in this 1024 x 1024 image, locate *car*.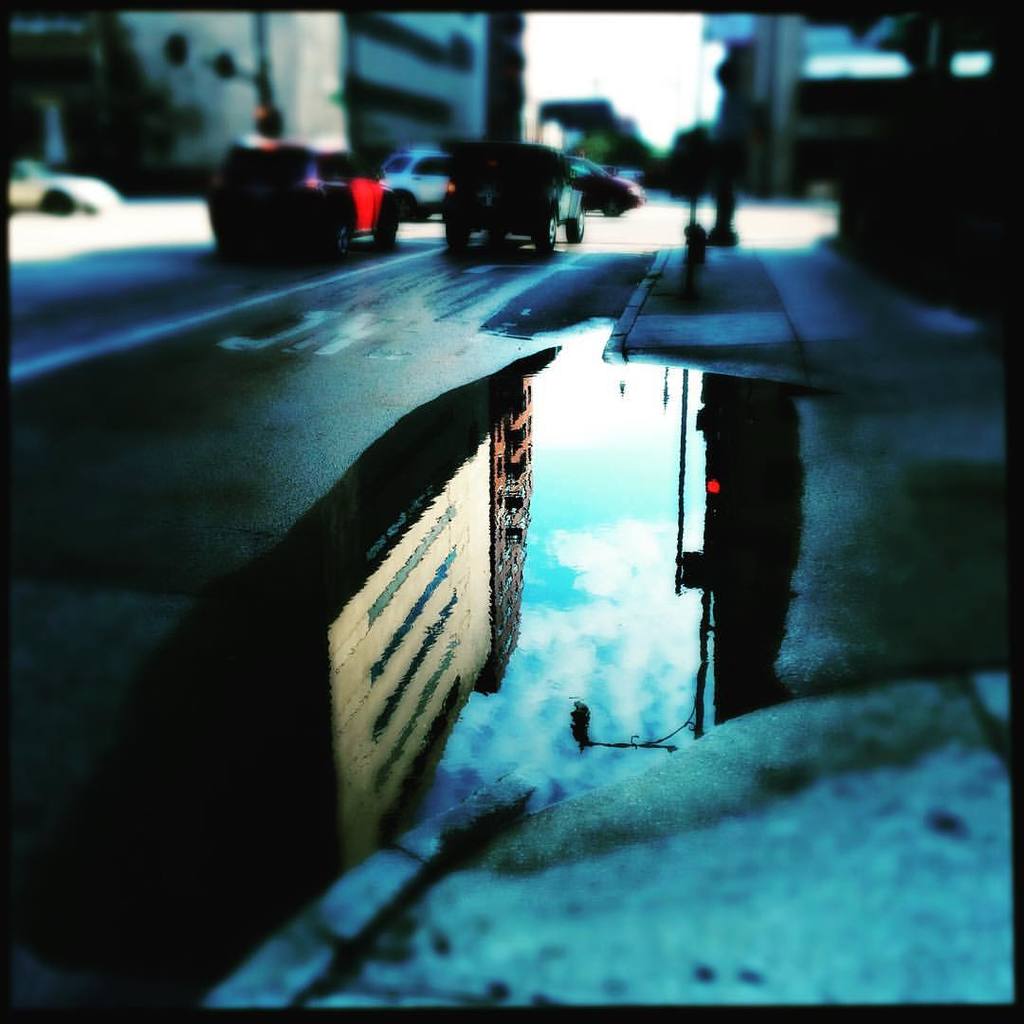
Bounding box: {"x1": 415, "y1": 132, "x2": 596, "y2": 251}.
